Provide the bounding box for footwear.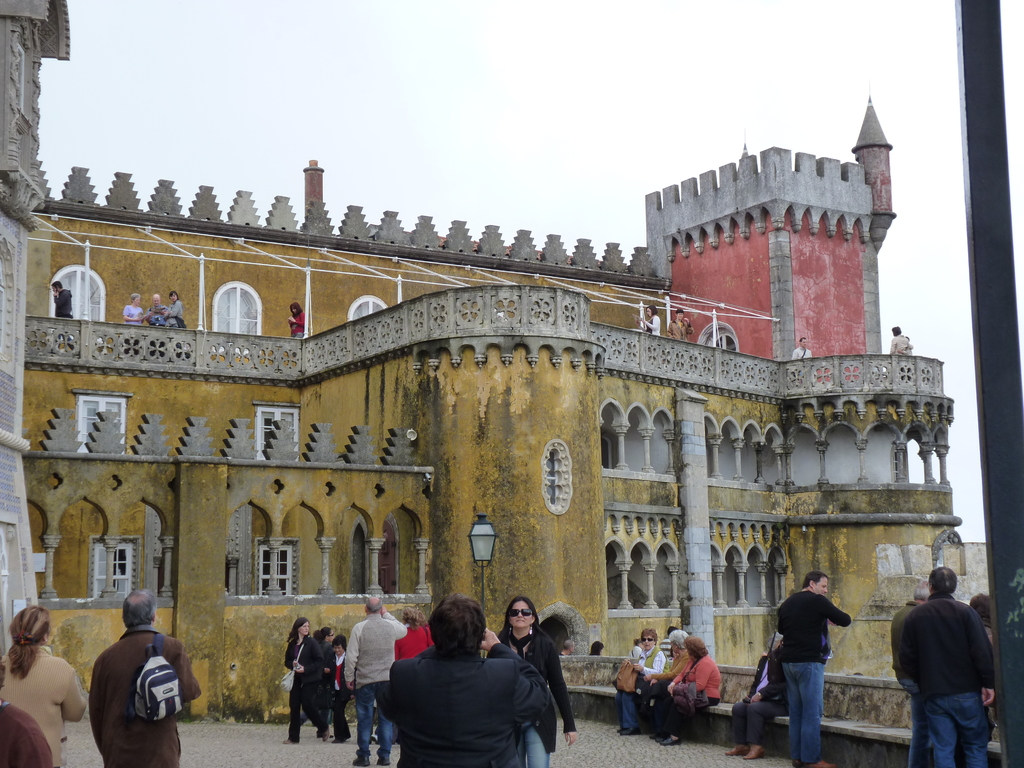
744/748/767/761.
